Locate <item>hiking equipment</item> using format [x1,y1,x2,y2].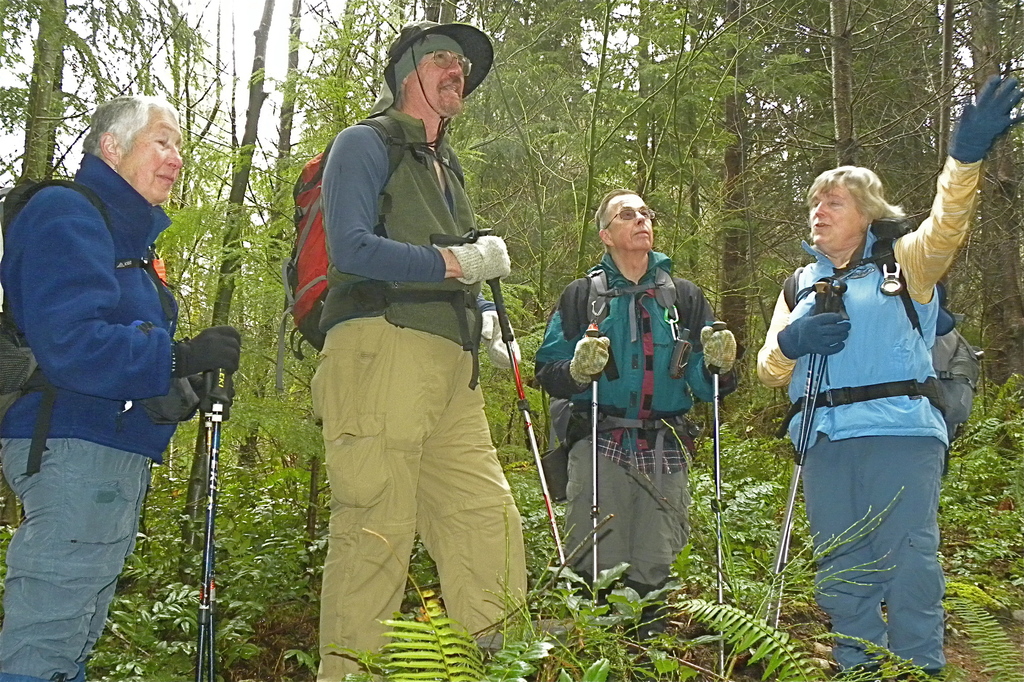
[276,111,488,394].
